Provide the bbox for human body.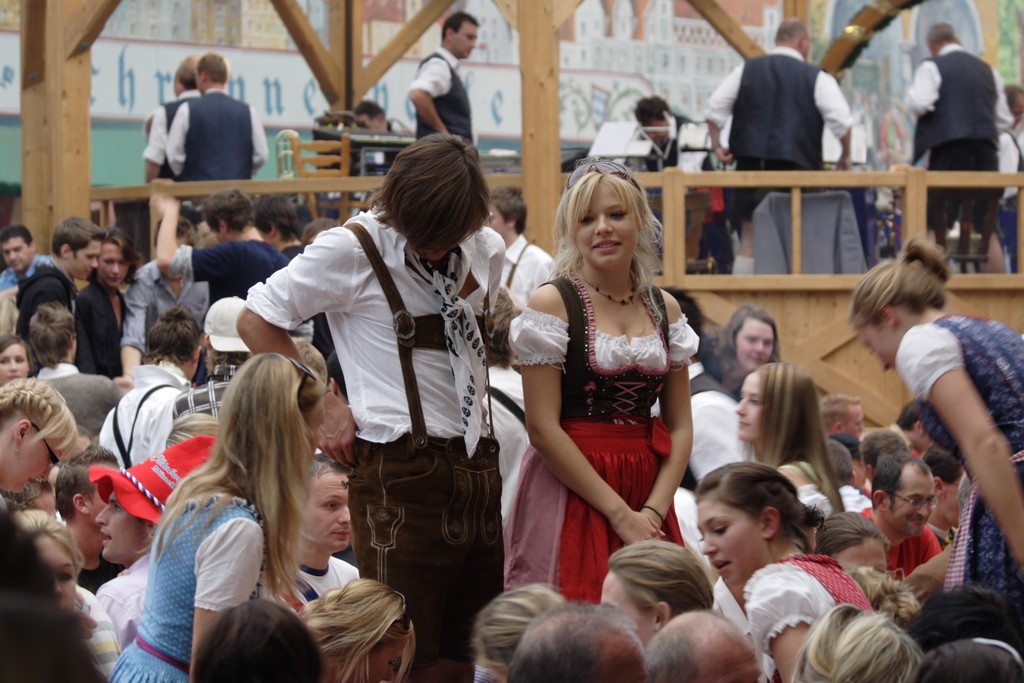
left=252, top=186, right=297, bottom=265.
